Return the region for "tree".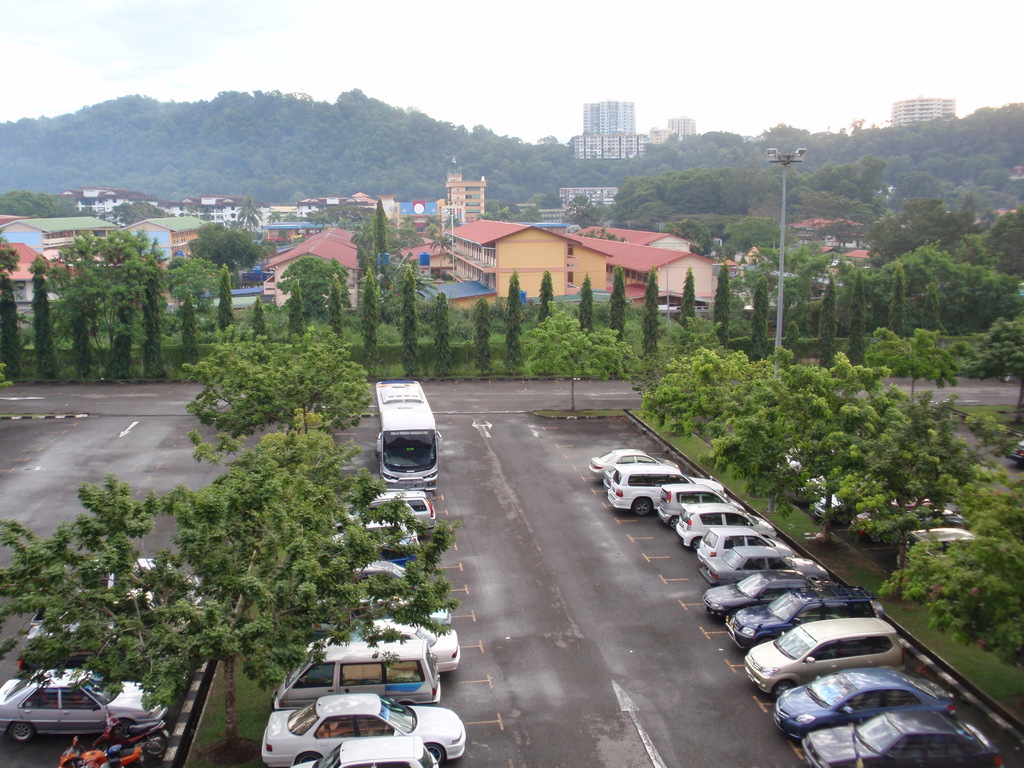
[left=506, top=267, right=529, bottom=369].
